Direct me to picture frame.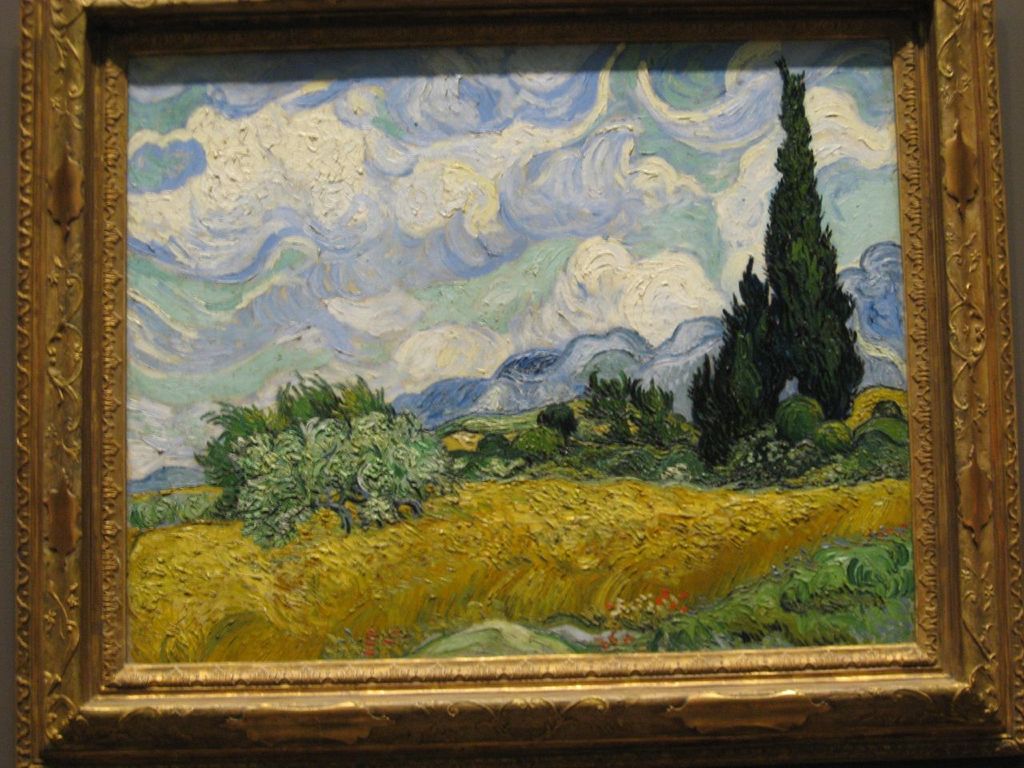
Direction: <bbox>57, 0, 1023, 750</bbox>.
